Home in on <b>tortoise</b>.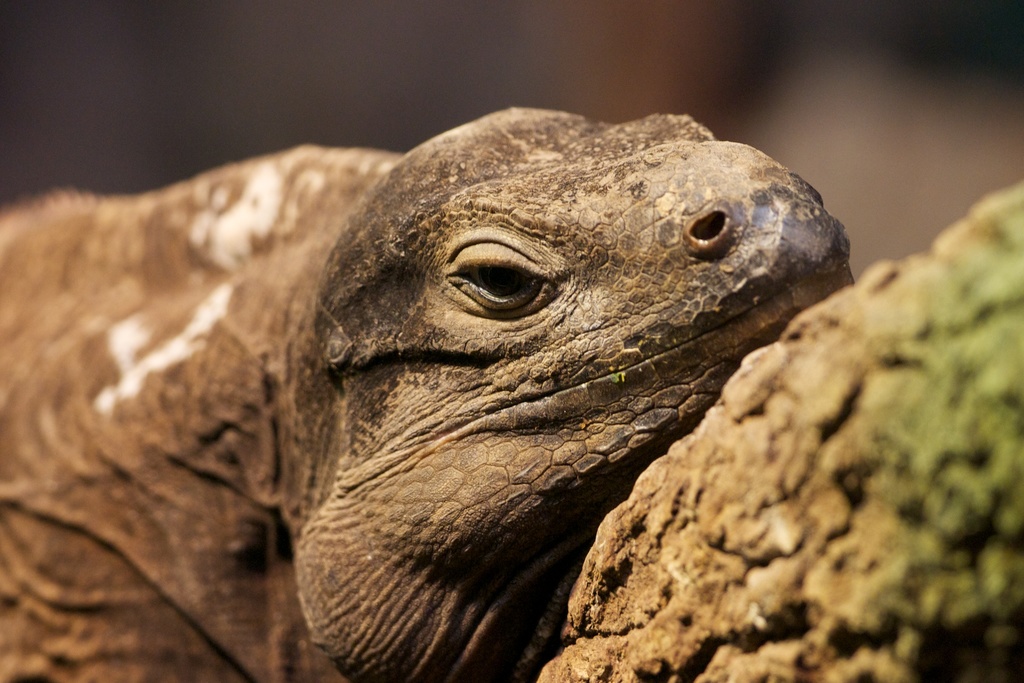
Homed in at <region>0, 101, 856, 682</region>.
